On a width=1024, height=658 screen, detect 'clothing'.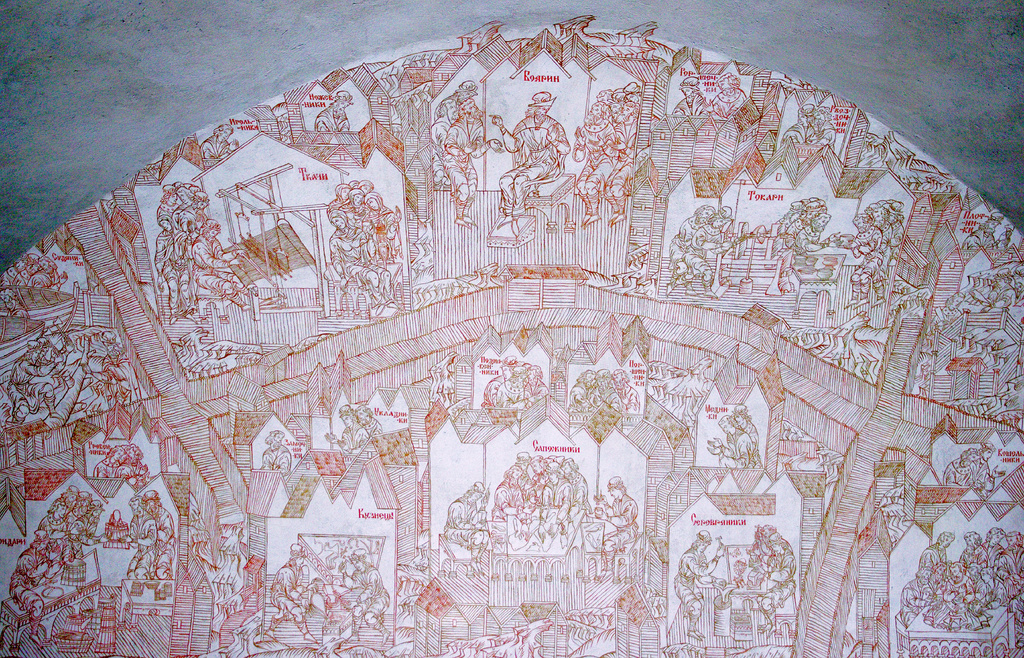
x1=438 y1=109 x2=485 y2=223.
